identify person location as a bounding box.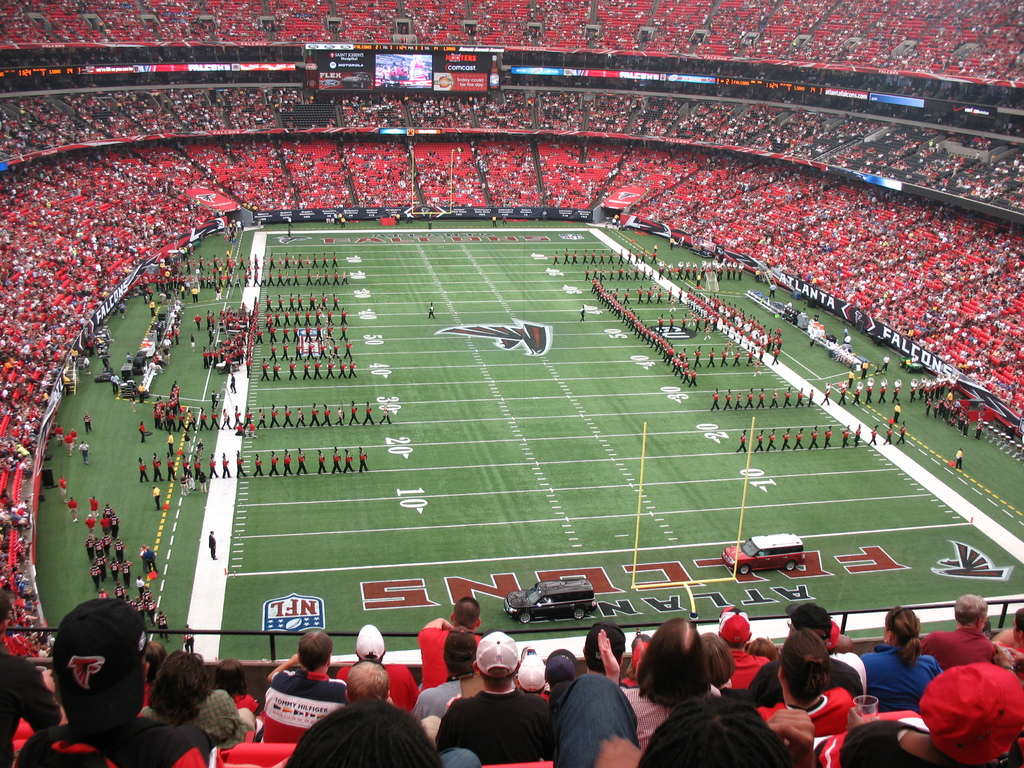
x1=737, y1=431, x2=748, y2=452.
